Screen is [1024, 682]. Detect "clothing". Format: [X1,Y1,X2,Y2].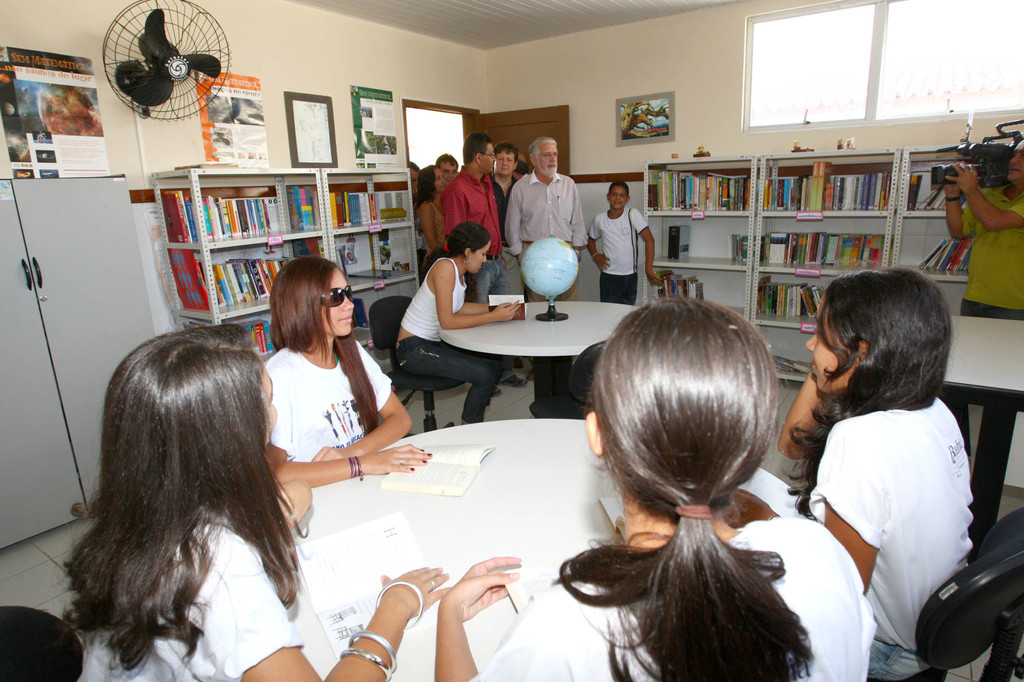
[591,204,650,301].
